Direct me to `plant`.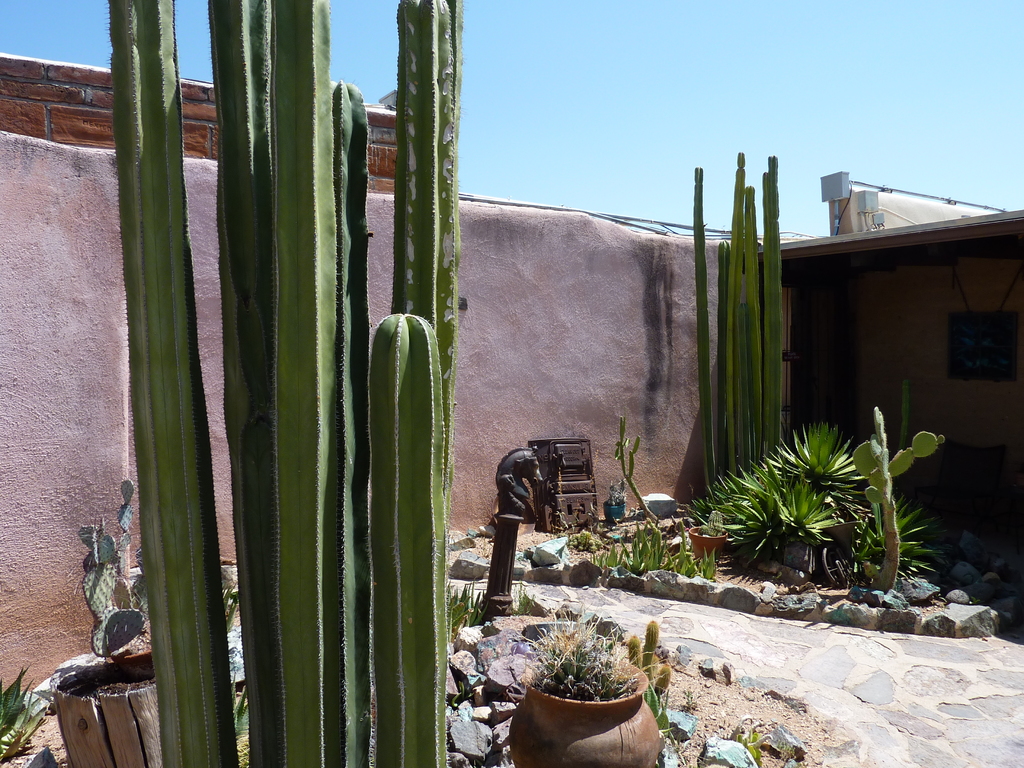
Direction: <box>629,632,640,673</box>.
